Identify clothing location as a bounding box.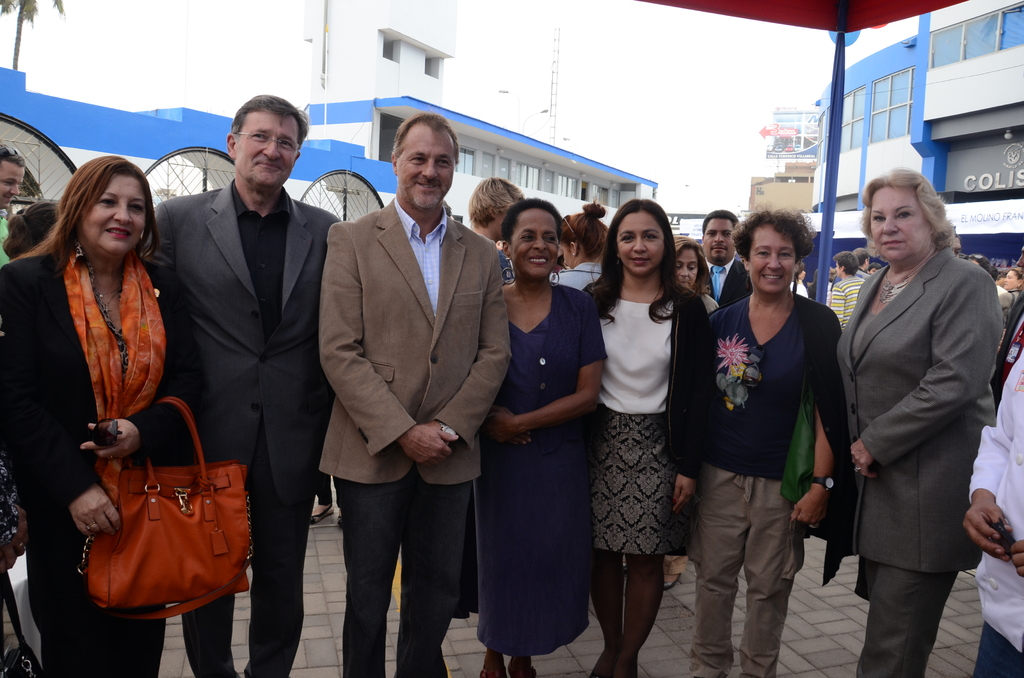
548/261/605/291.
